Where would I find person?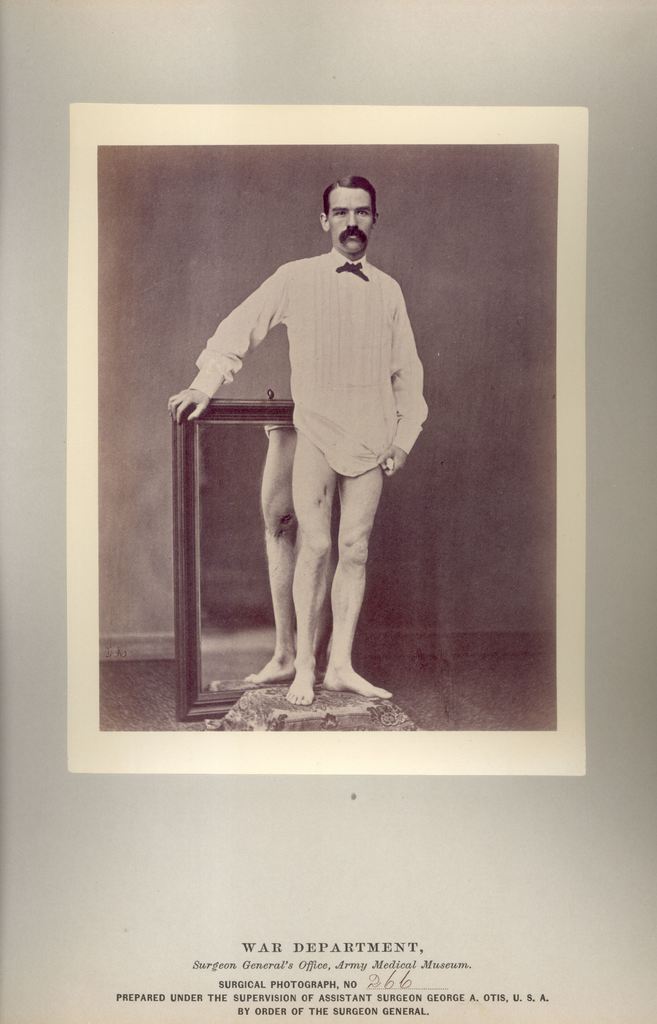
At select_region(172, 178, 425, 705).
